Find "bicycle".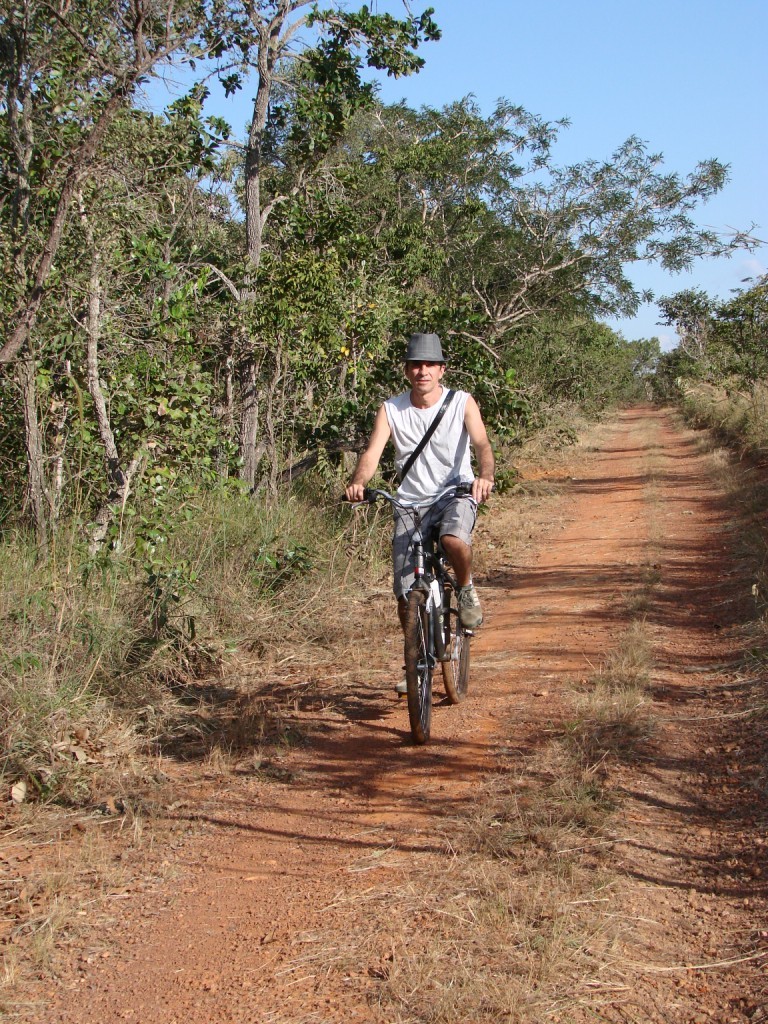
[x1=342, y1=486, x2=486, y2=743].
